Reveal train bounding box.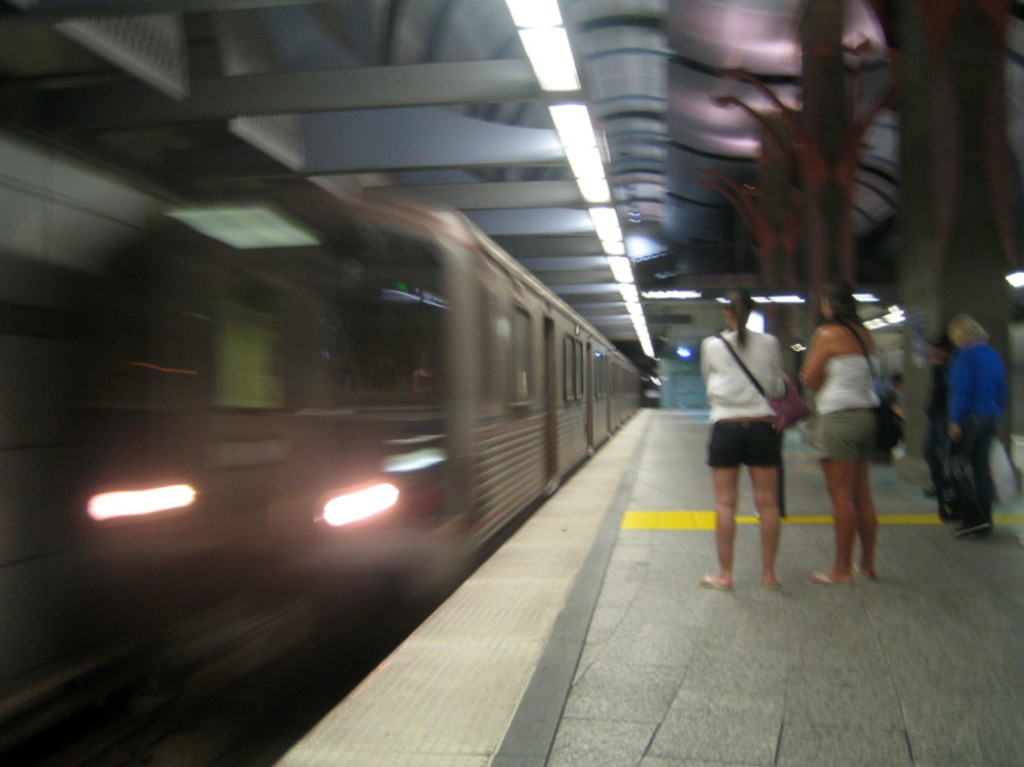
Revealed: [x1=64, y1=180, x2=655, y2=673].
